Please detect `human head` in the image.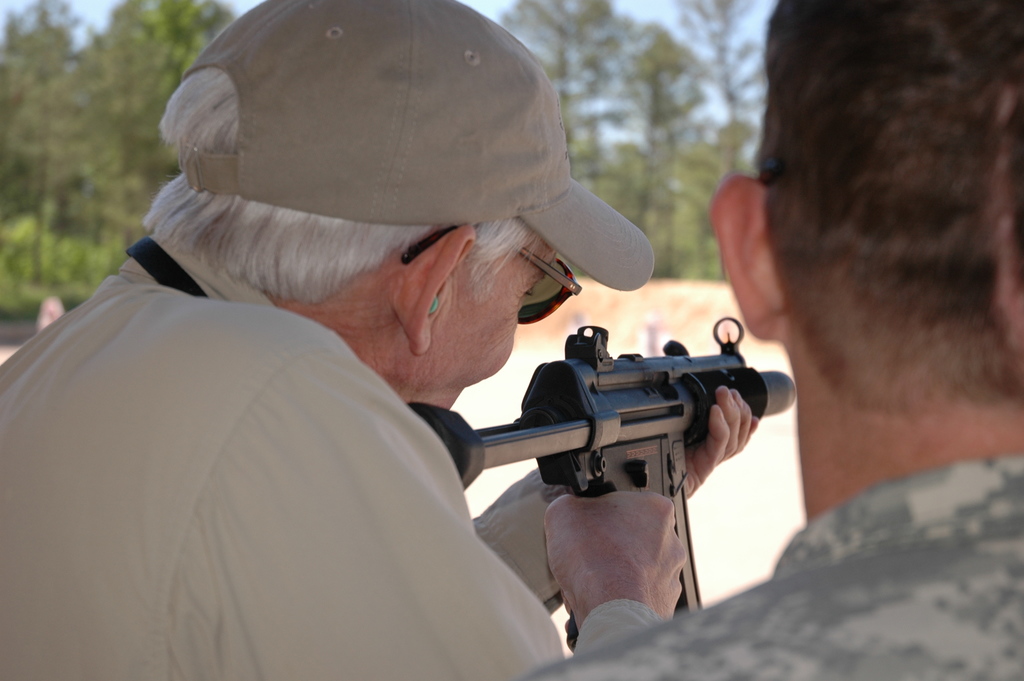
box=[710, 0, 1023, 413].
